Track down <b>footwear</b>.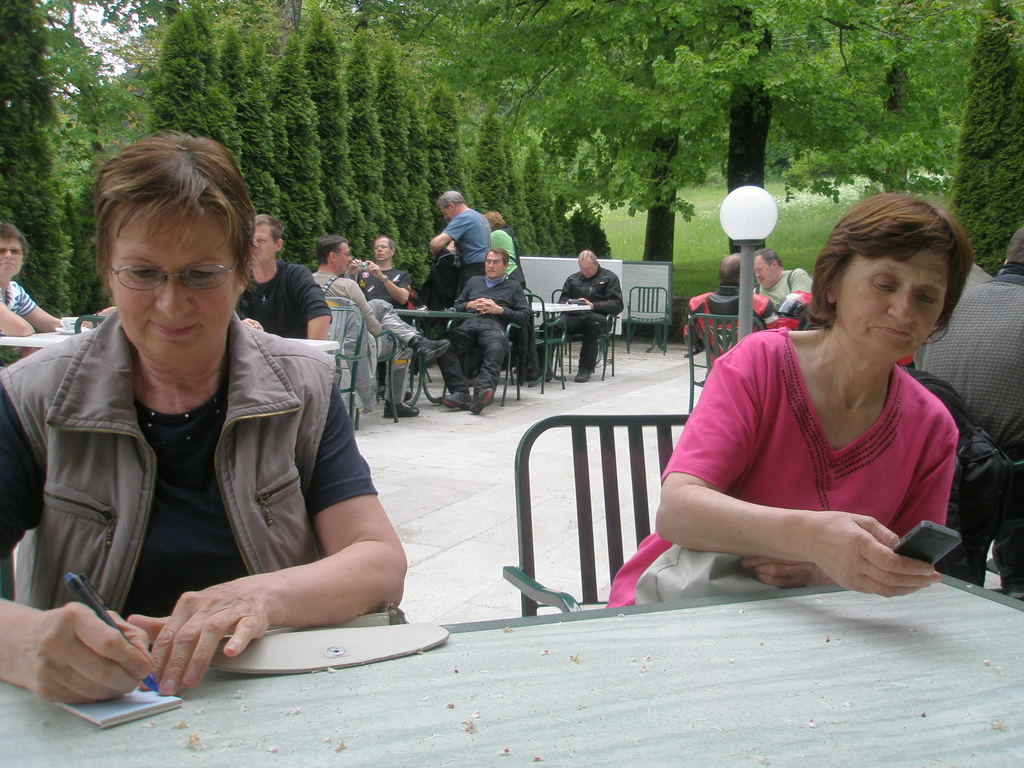
Tracked to (x1=471, y1=387, x2=492, y2=413).
